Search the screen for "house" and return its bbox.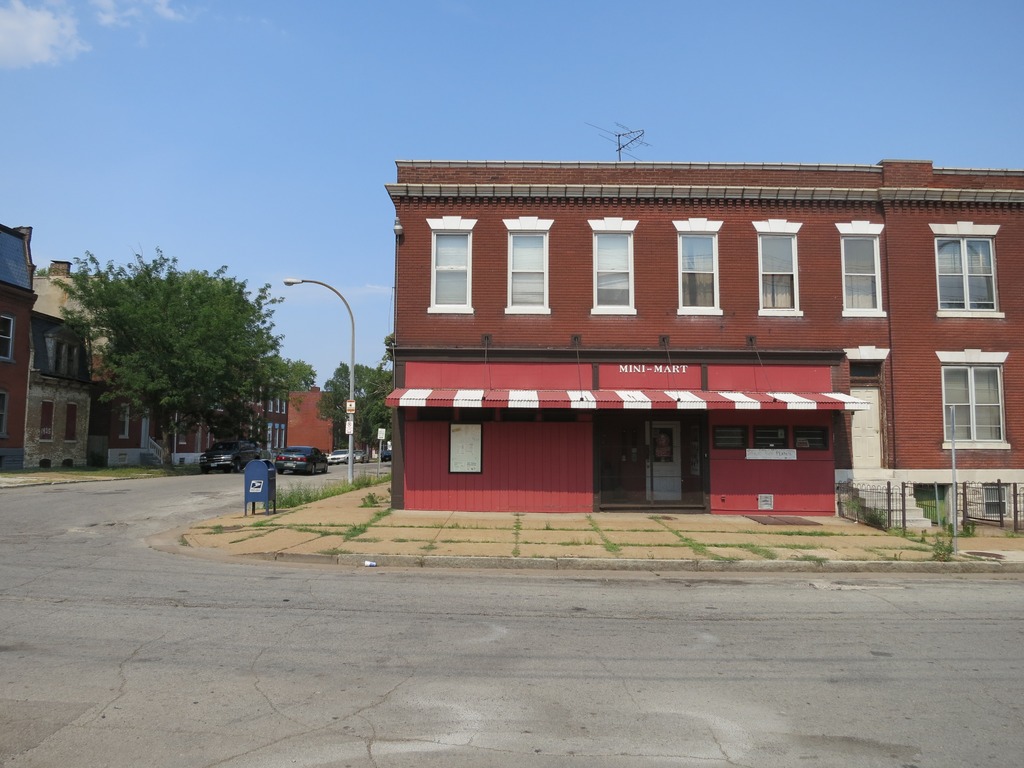
Found: rect(97, 323, 175, 468).
